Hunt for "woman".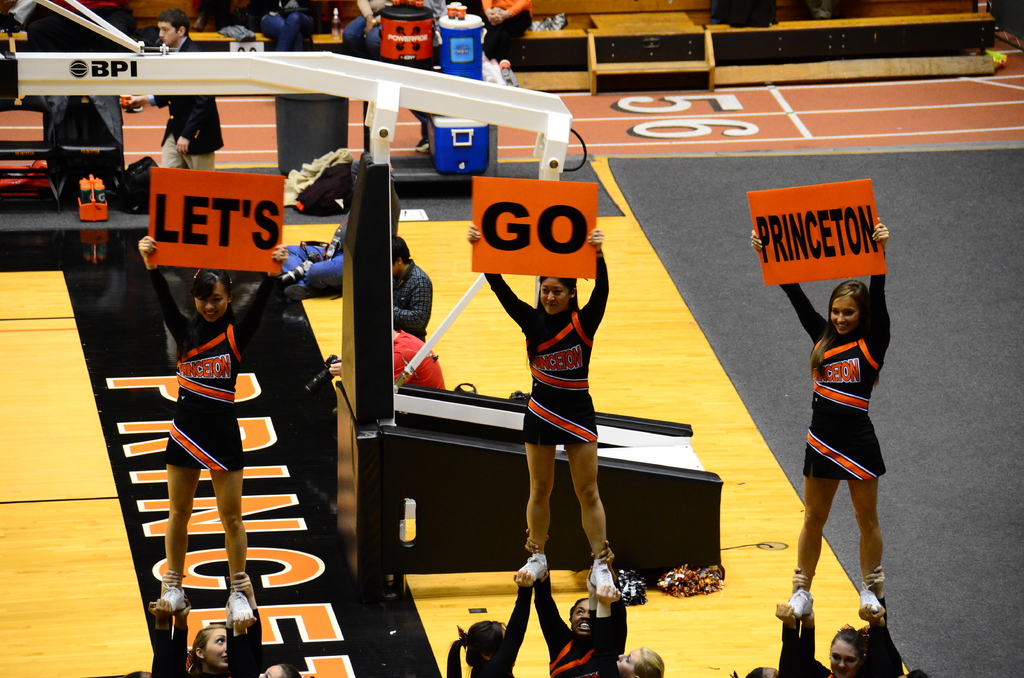
Hunted down at locate(445, 561, 541, 677).
